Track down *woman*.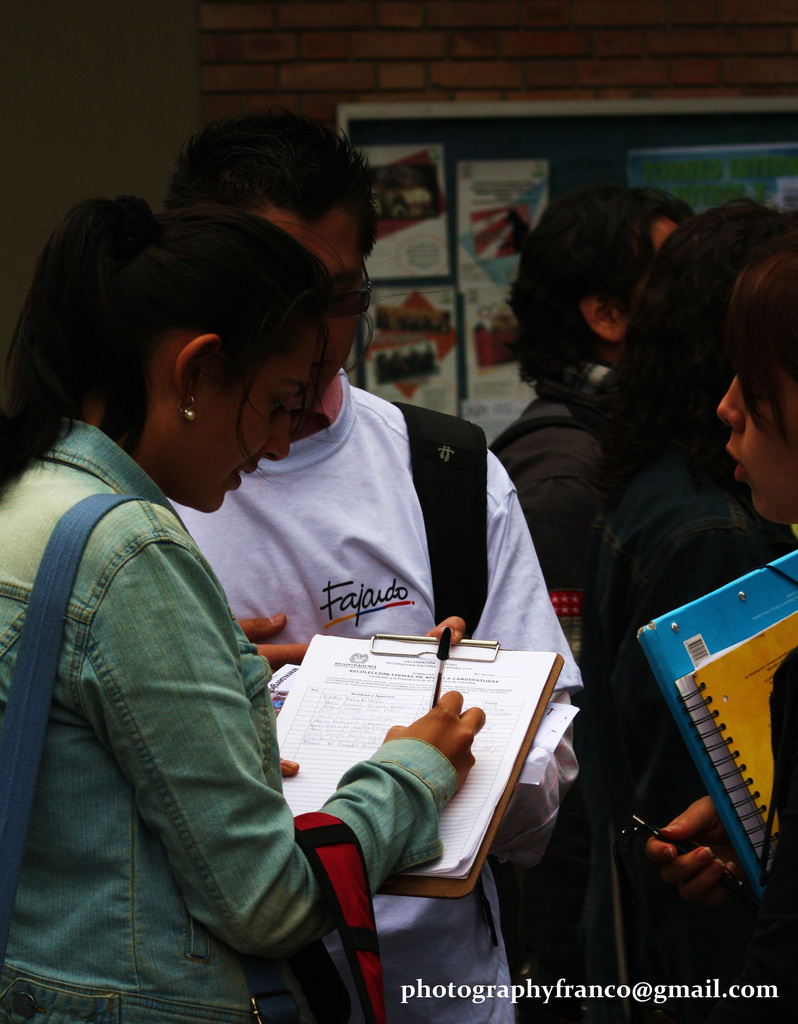
Tracked to [left=0, top=188, right=491, bottom=1023].
